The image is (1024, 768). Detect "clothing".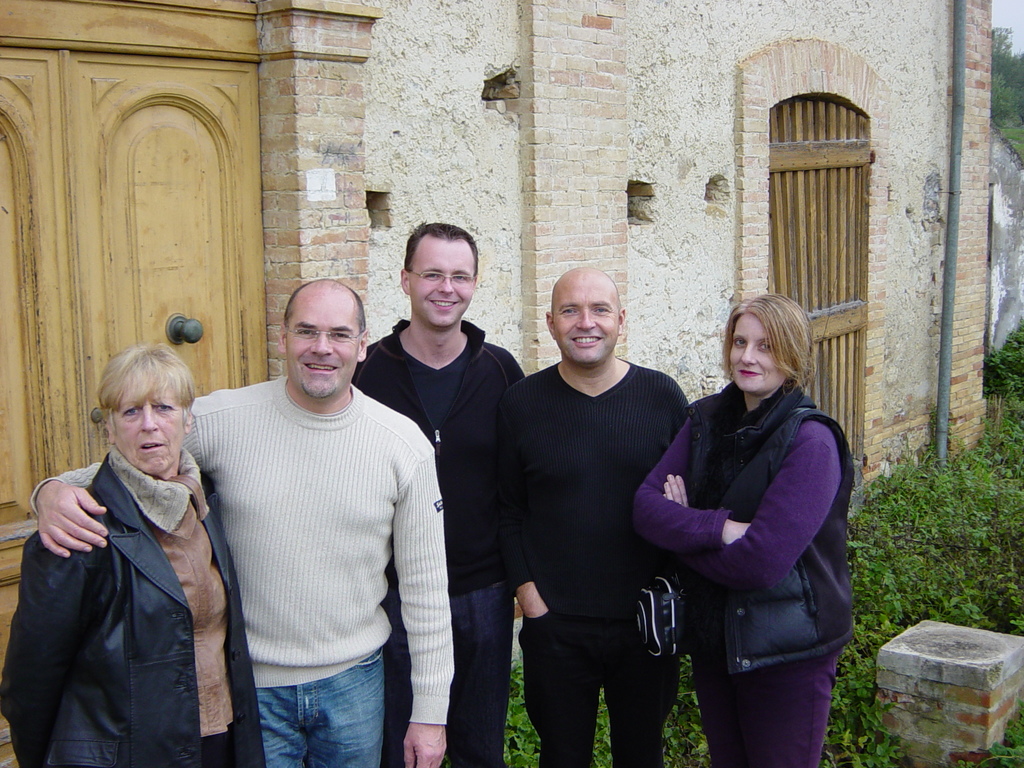
Detection: select_region(637, 326, 857, 743).
